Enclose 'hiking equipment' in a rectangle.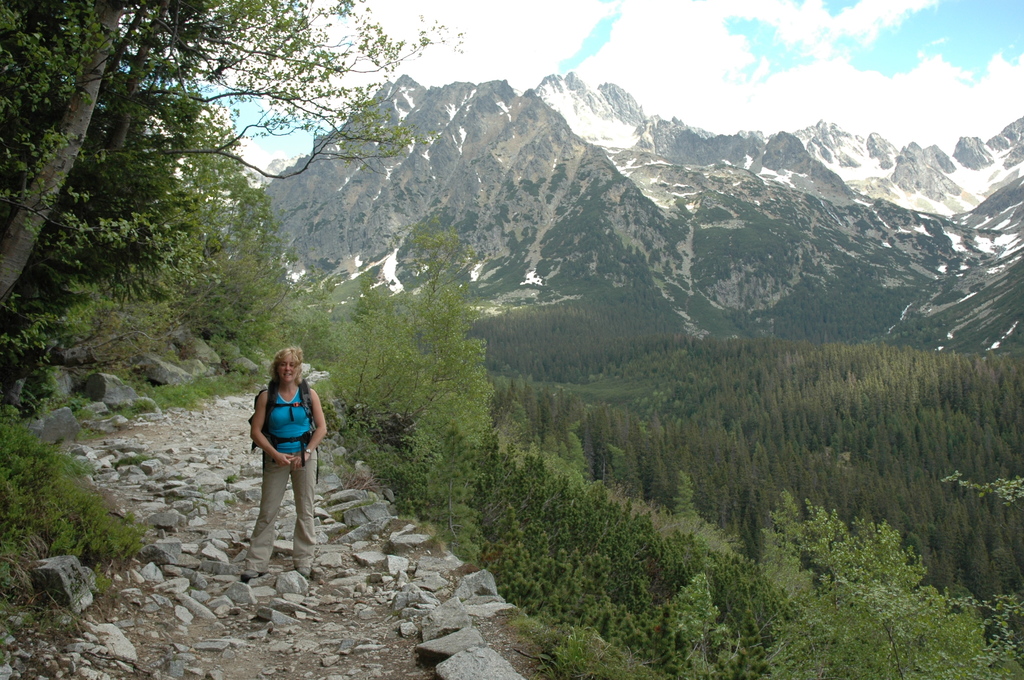
crop(237, 563, 257, 579).
